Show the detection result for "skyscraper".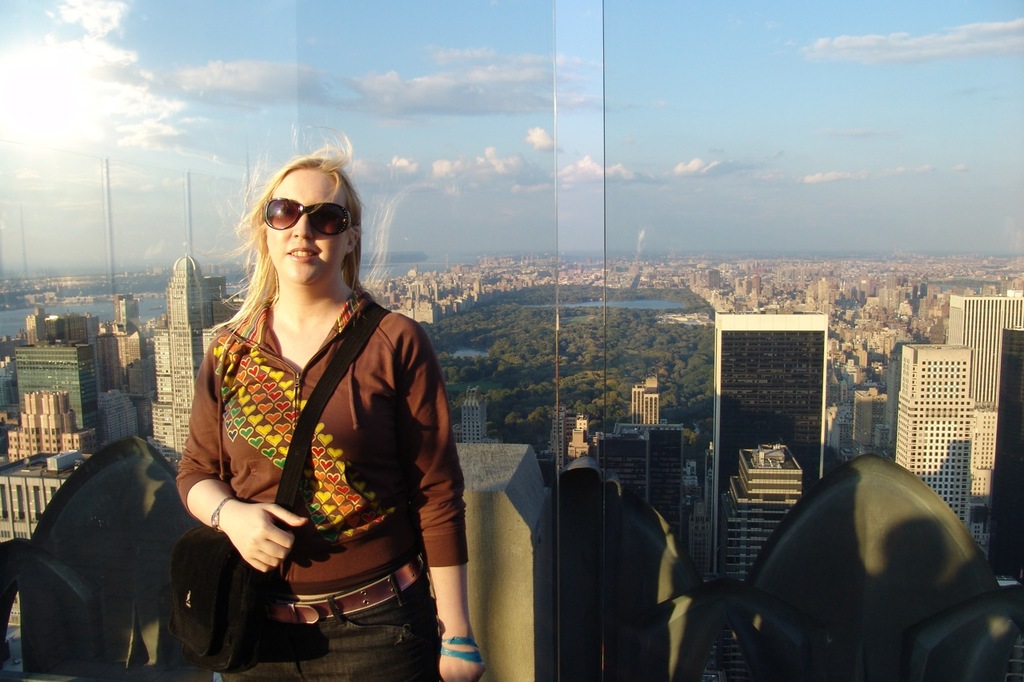
box=[903, 335, 974, 541].
